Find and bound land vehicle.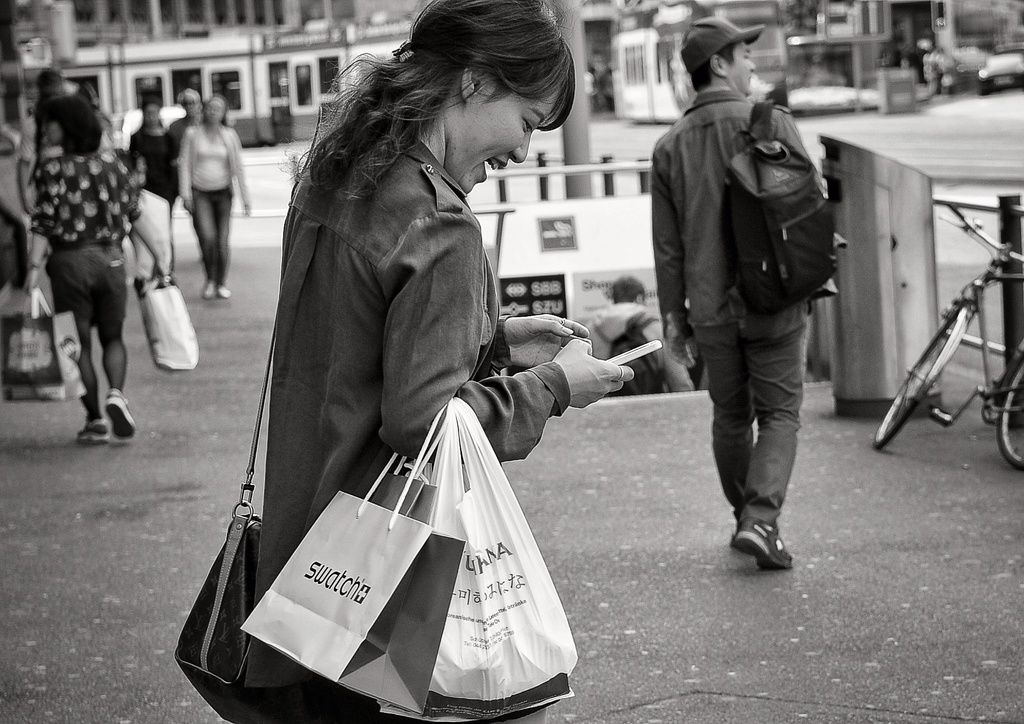
Bound: (870, 204, 1023, 465).
